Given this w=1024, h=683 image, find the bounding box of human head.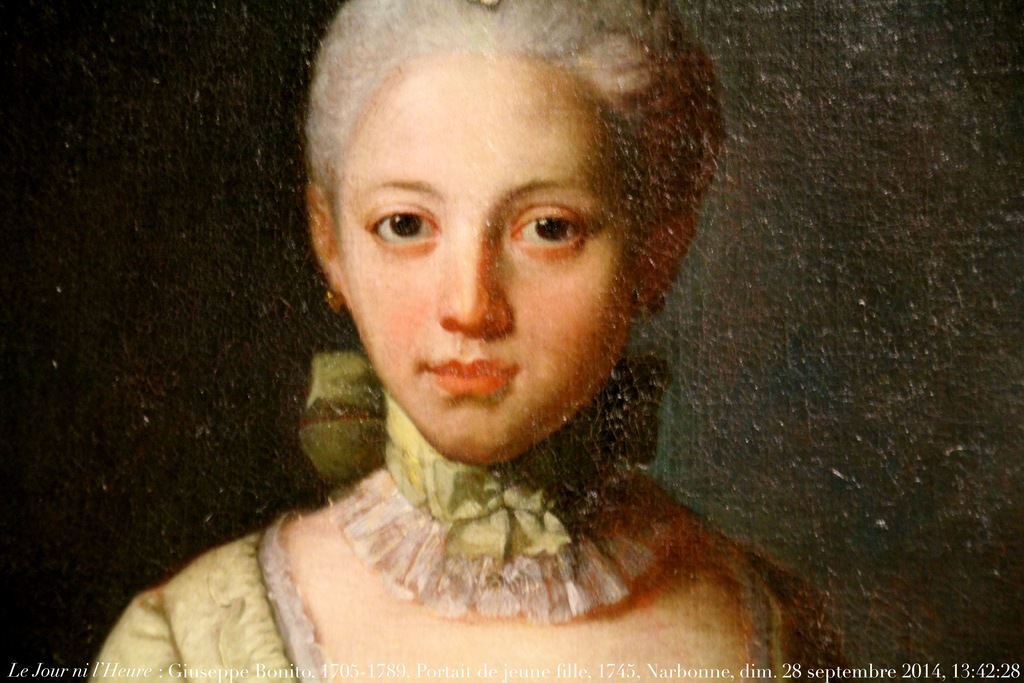
locate(302, 6, 697, 476).
